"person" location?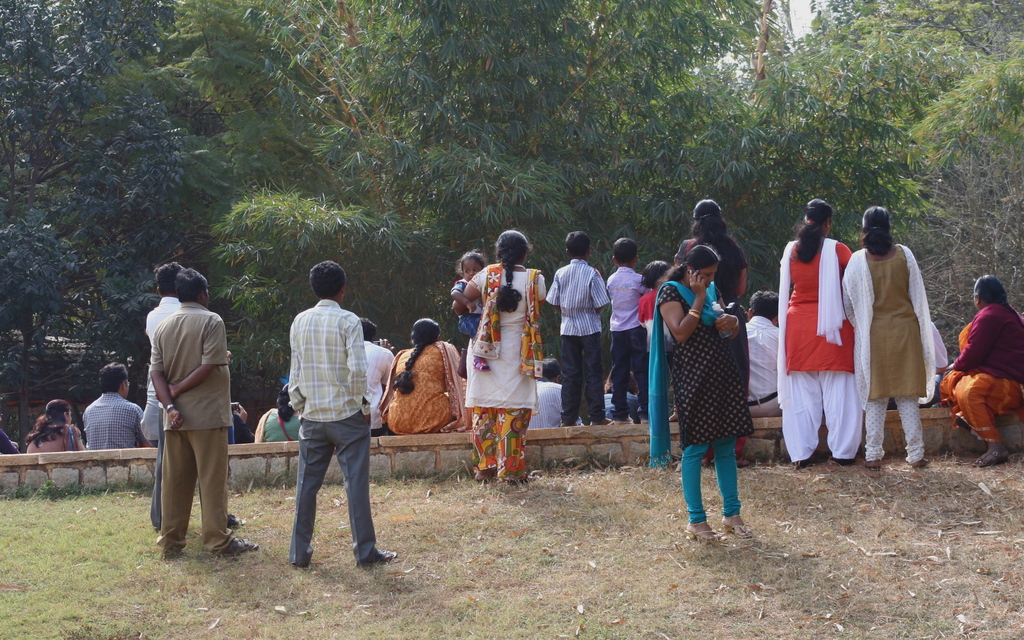
select_region(935, 273, 1023, 468)
